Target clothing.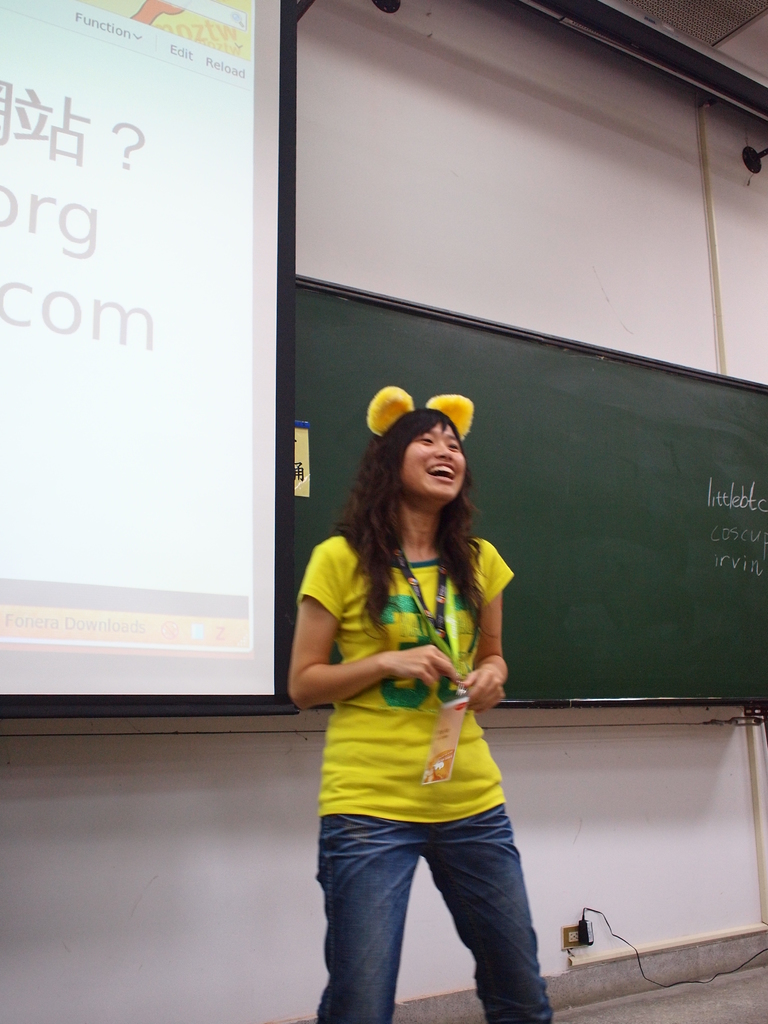
Target region: <region>299, 562, 518, 793</region>.
